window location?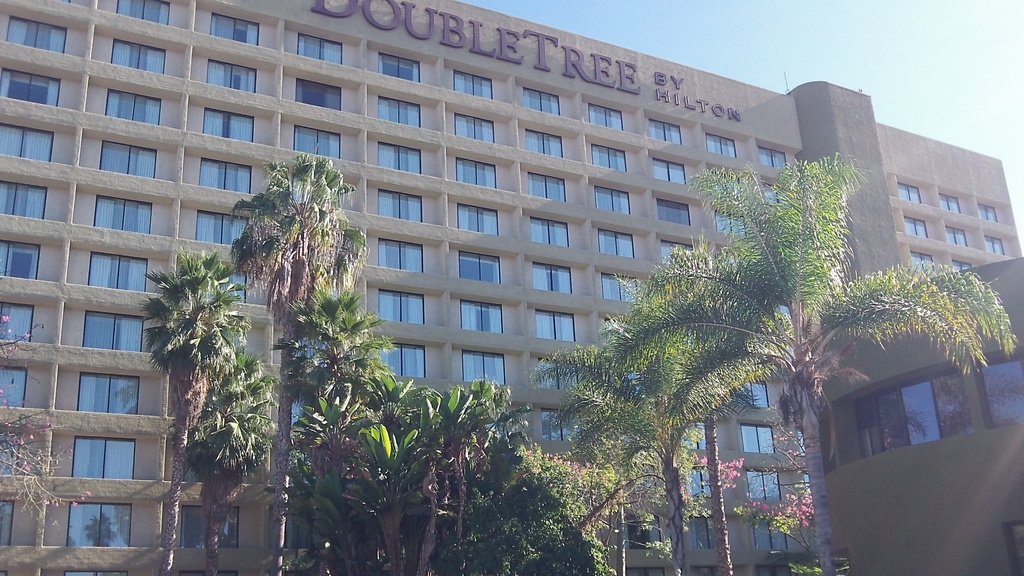
box=[675, 419, 709, 447]
